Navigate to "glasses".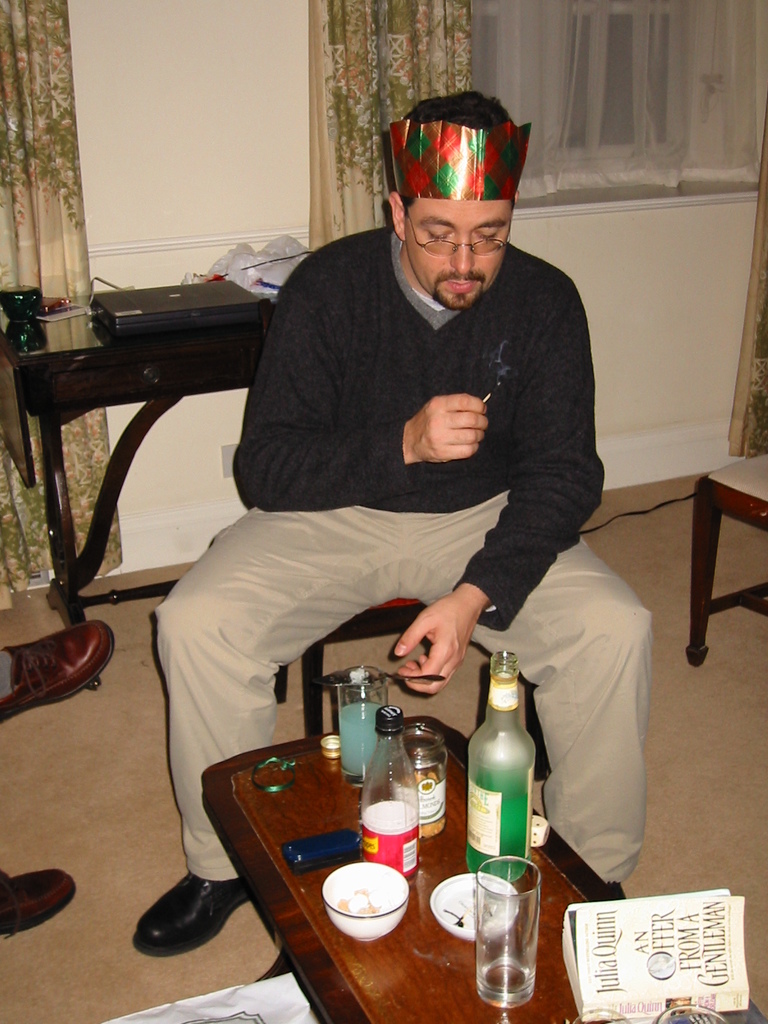
Navigation target: {"left": 396, "top": 196, "right": 519, "bottom": 255}.
